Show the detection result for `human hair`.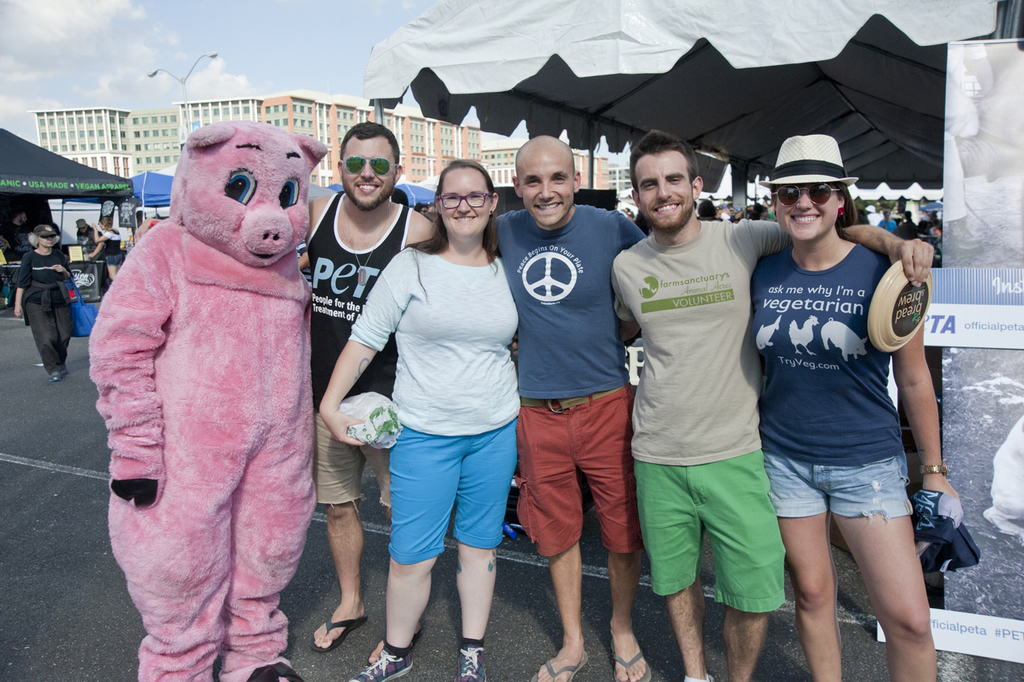
box(628, 128, 700, 201).
